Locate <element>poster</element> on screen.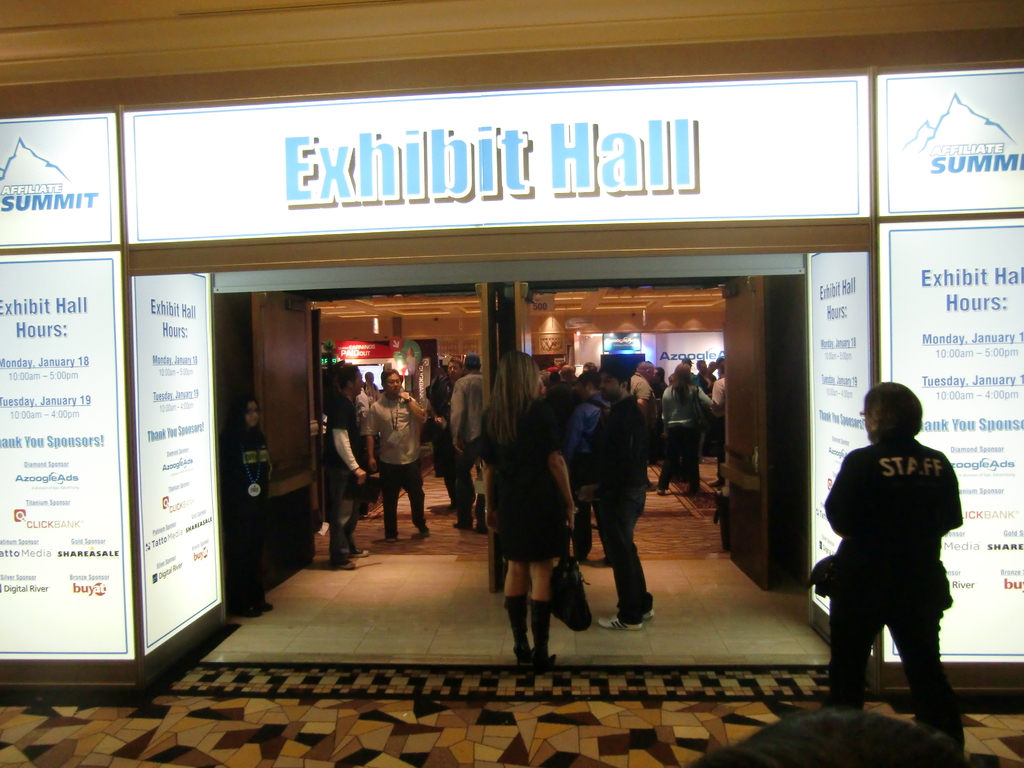
On screen at (left=133, top=271, right=223, bottom=648).
